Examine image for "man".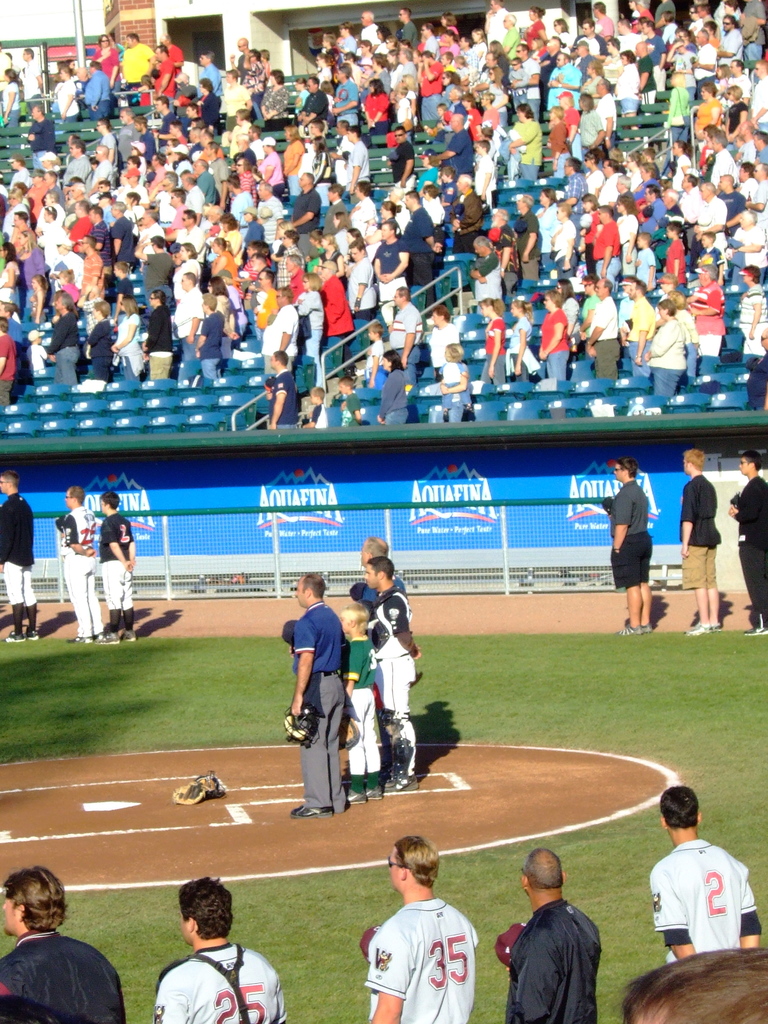
Examination result: [589,203,619,279].
